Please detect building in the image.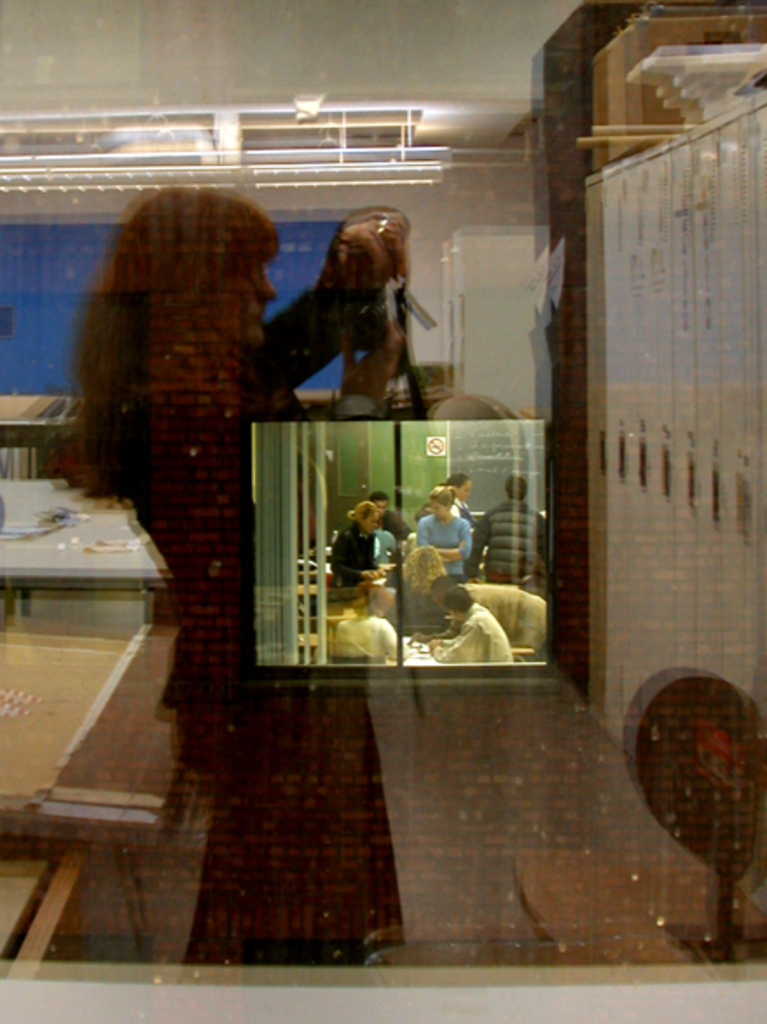
0/0/757/1021.
